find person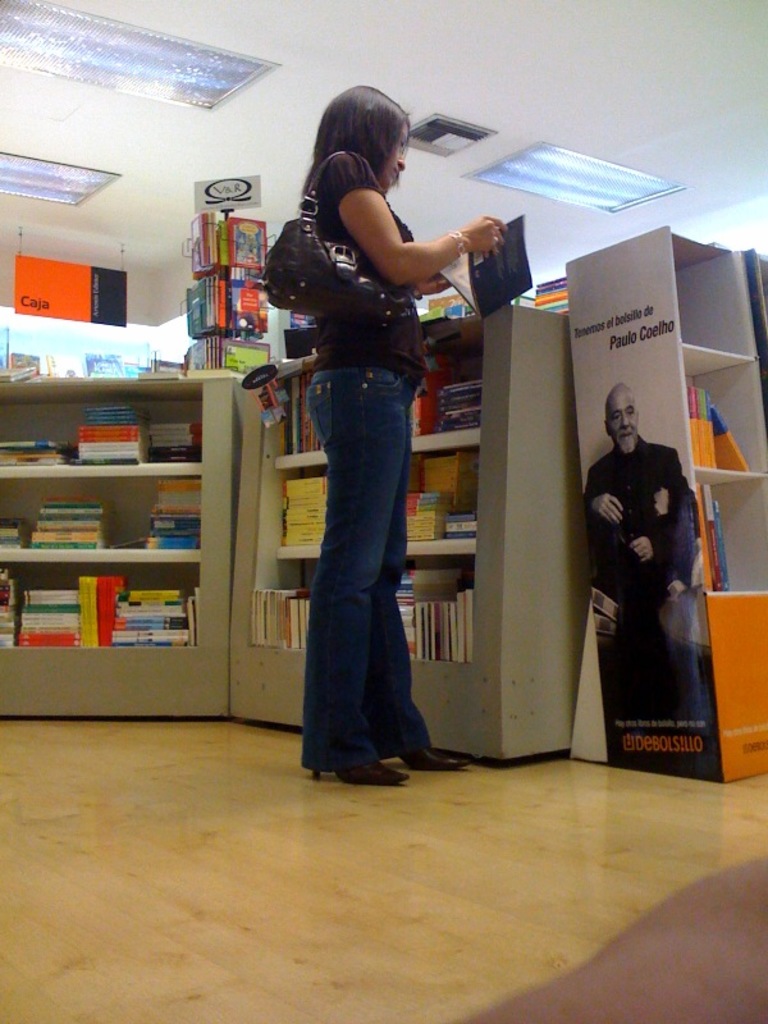
bbox(588, 376, 703, 714)
